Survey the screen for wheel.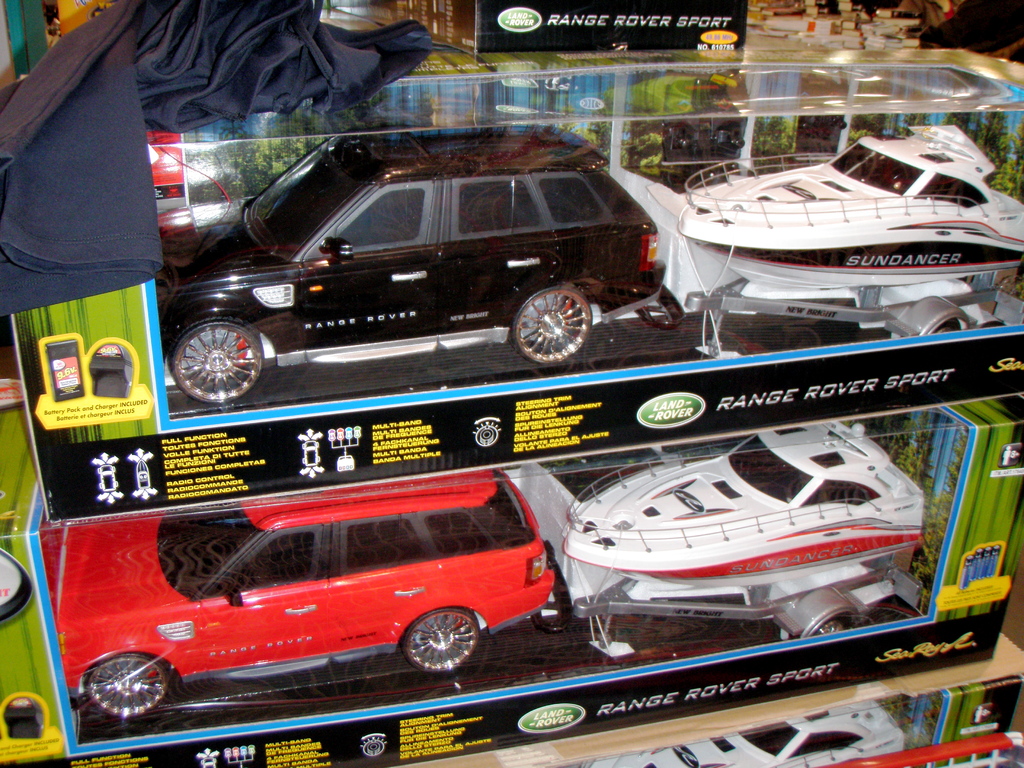
Survey found: 171,321,271,408.
